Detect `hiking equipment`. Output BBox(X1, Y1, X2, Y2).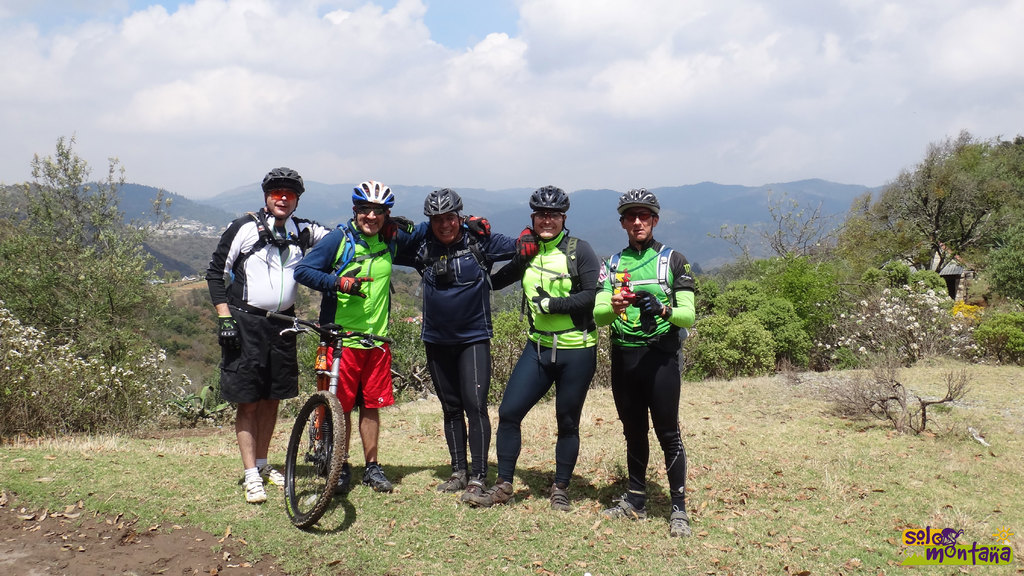
BBox(606, 246, 691, 346).
